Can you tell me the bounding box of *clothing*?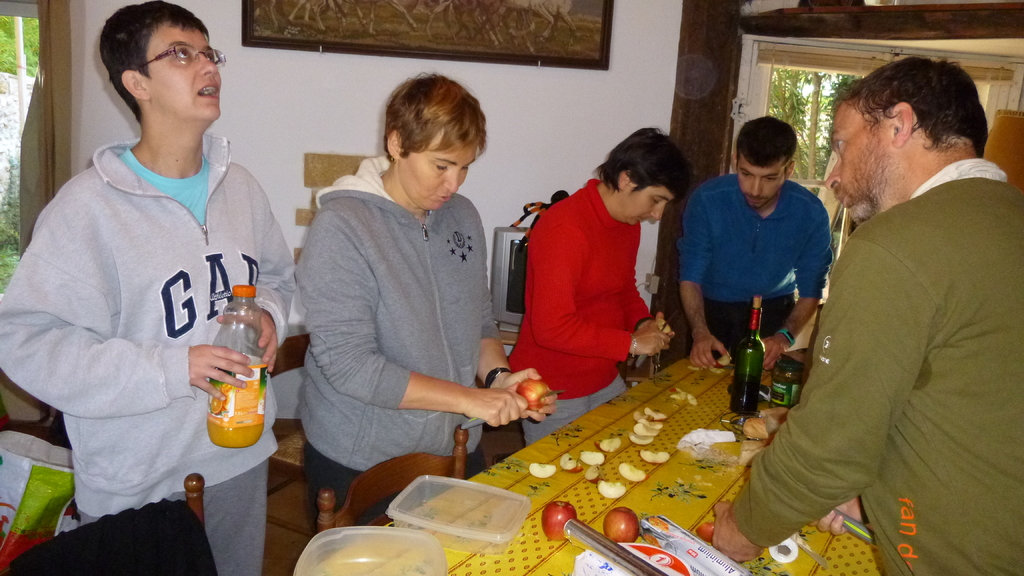
[x1=297, y1=154, x2=502, y2=534].
